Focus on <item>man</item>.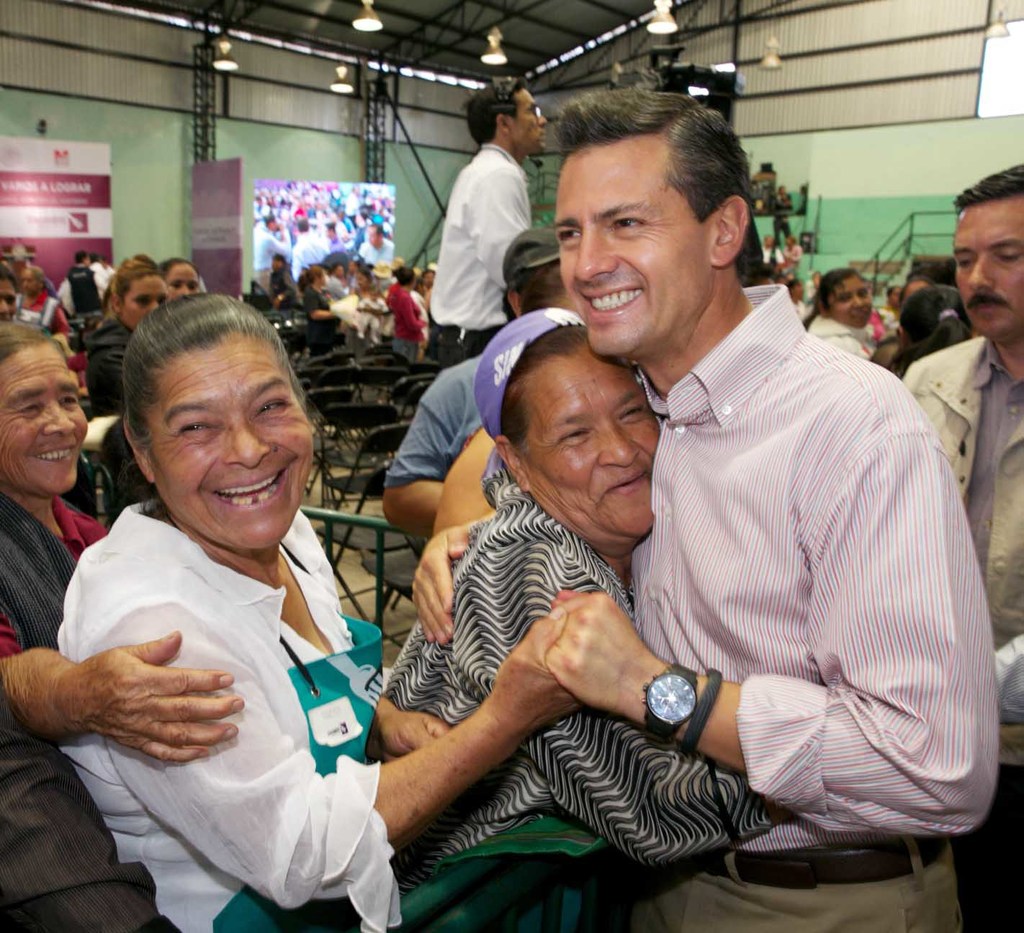
Focused at {"x1": 421, "y1": 76, "x2": 569, "y2": 417}.
